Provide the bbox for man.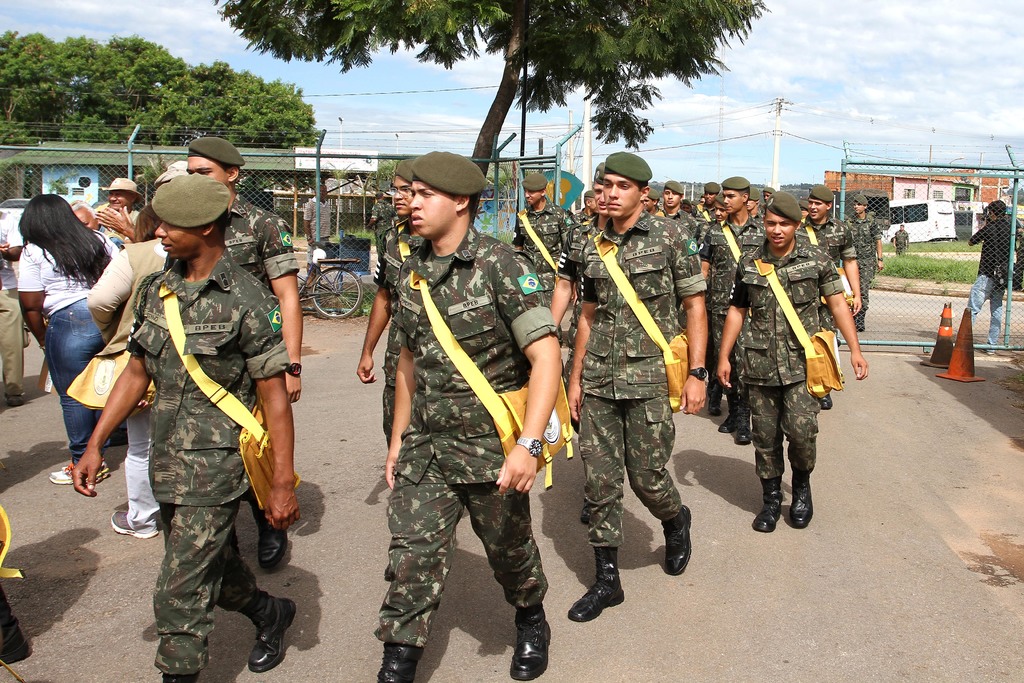
box(187, 136, 302, 570).
